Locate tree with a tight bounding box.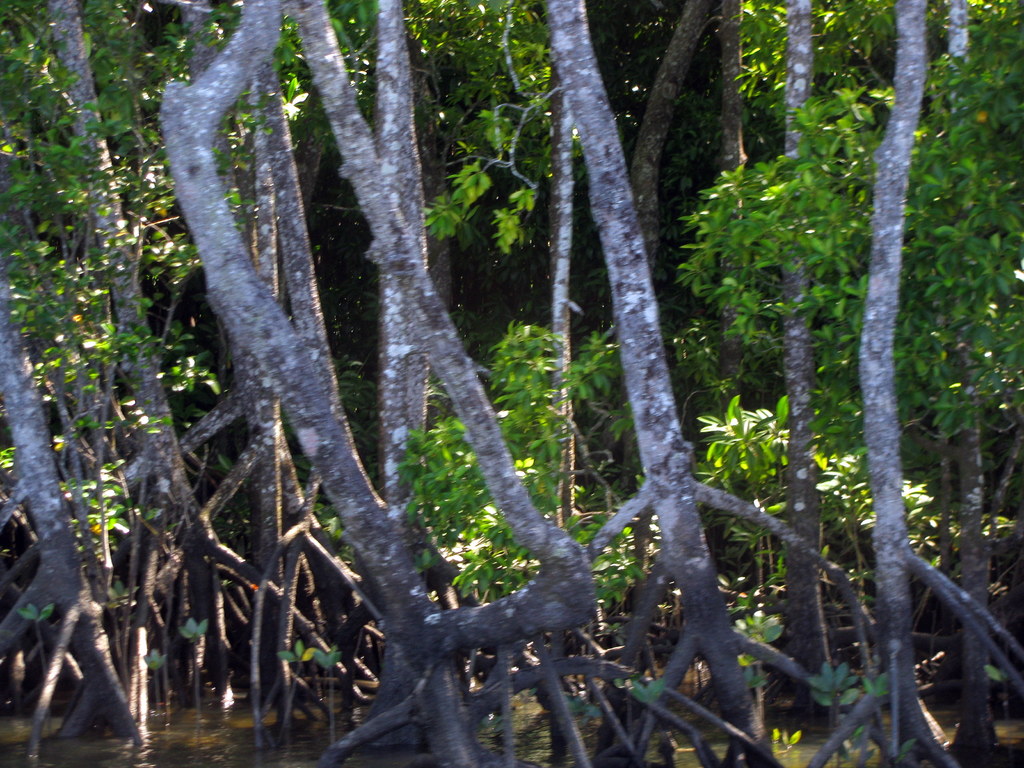
<box>13,36,1017,712</box>.
